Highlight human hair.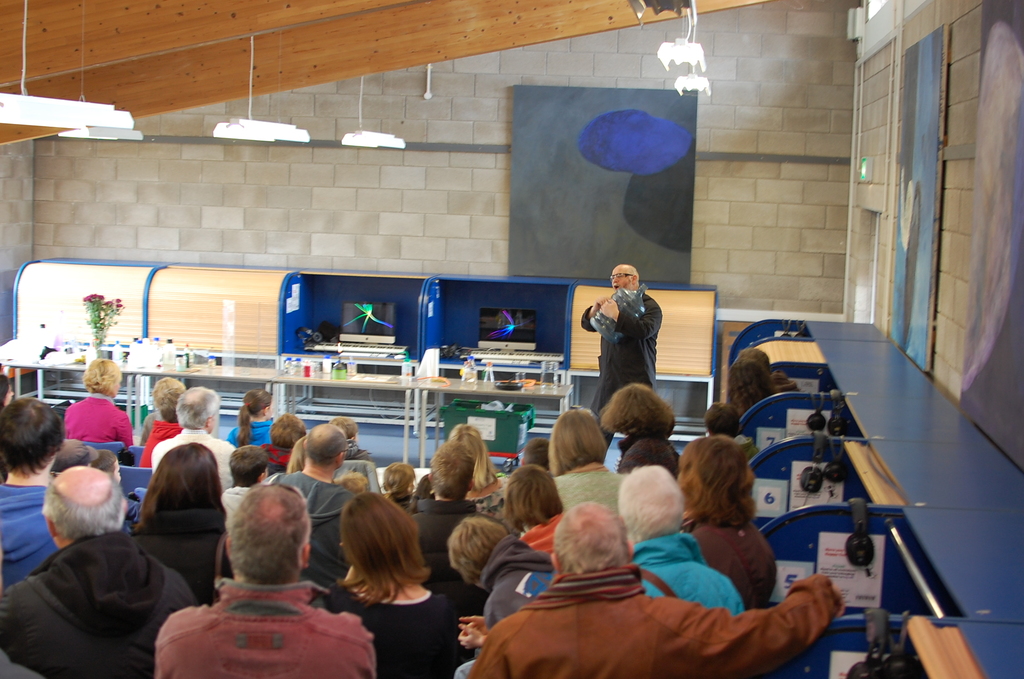
Highlighted region: 705:405:744:429.
